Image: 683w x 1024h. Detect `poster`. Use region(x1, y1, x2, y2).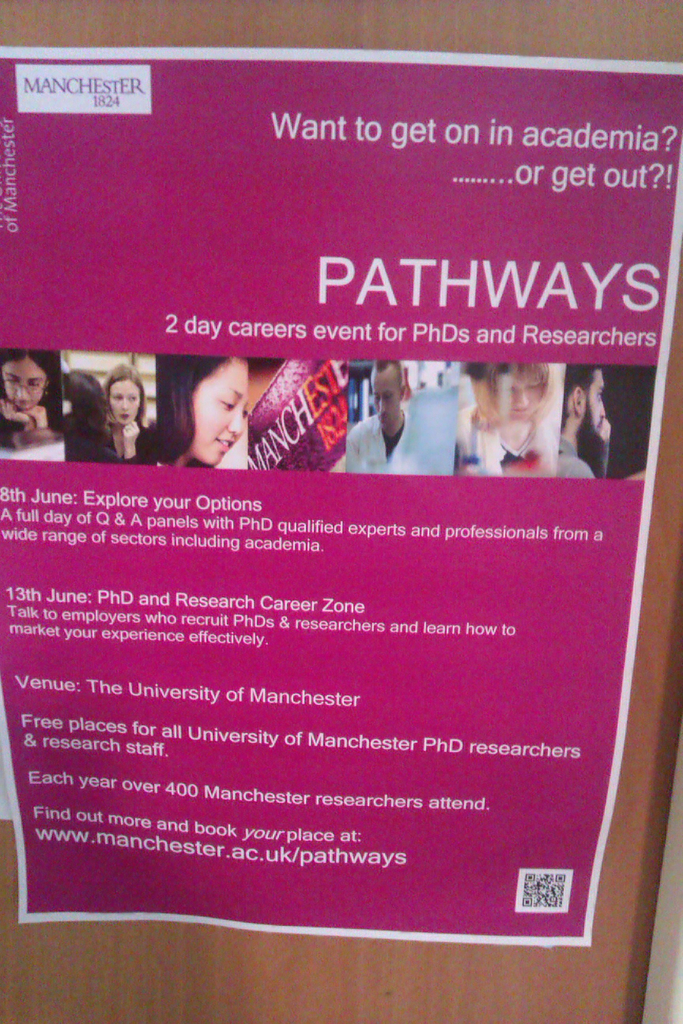
region(0, 47, 682, 942).
